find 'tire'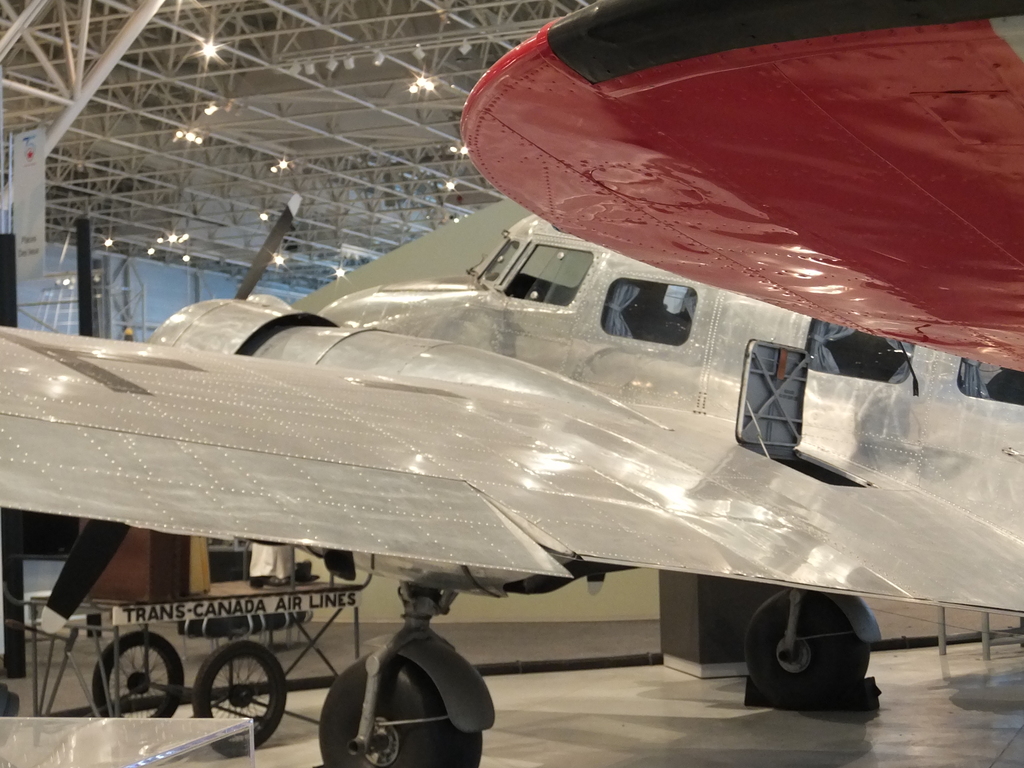
[92,629,182,733]
